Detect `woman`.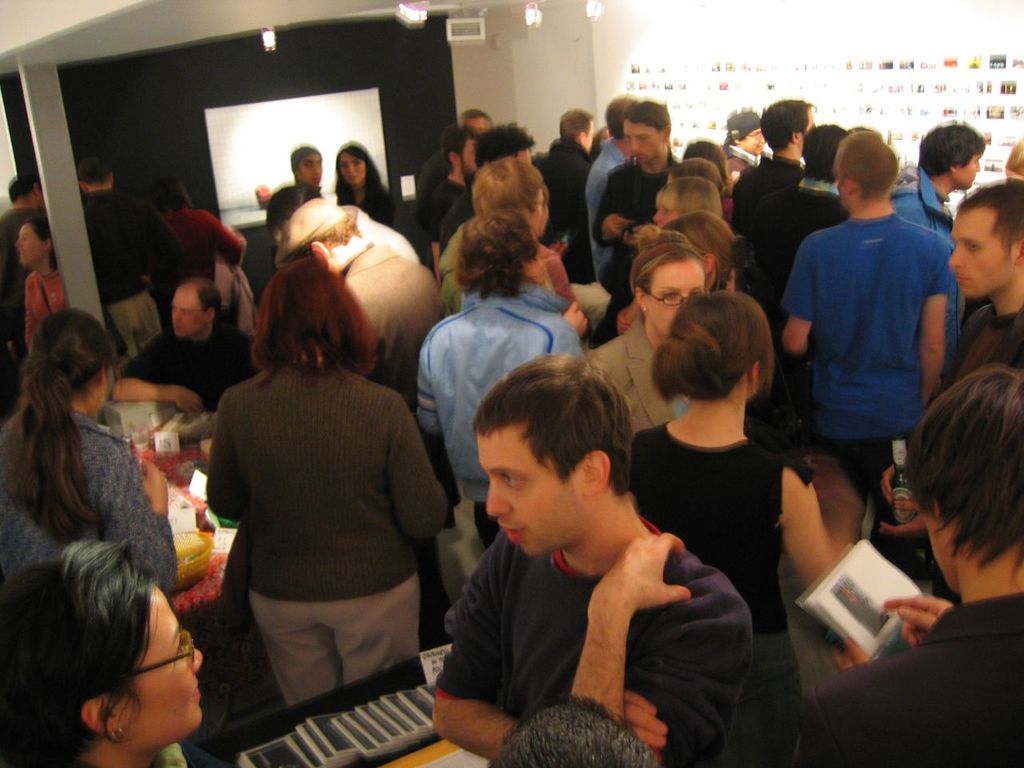
Detected at <bbox>17, 219, 69, 360</bbox>.
